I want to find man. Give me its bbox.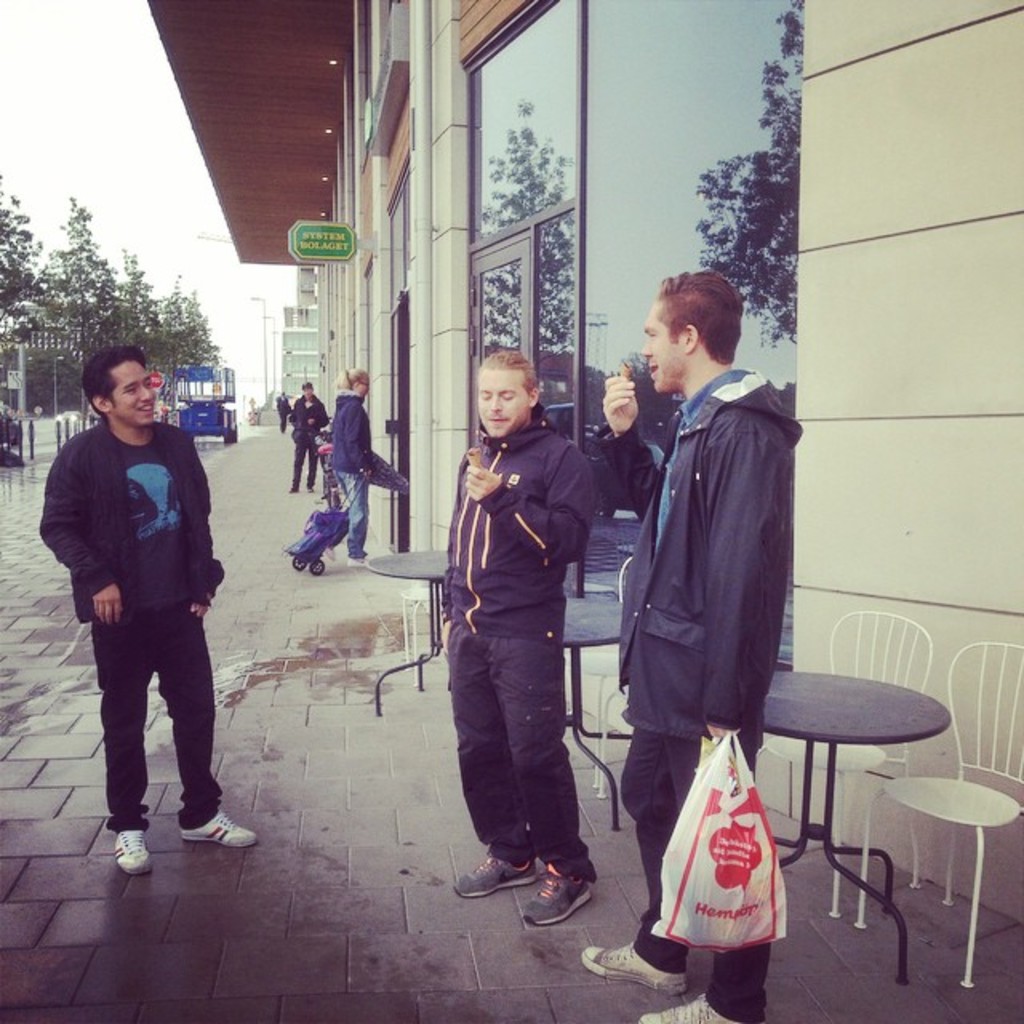
{"left": 578, "top": 266, "right": 803, "bottom": 1022}.
